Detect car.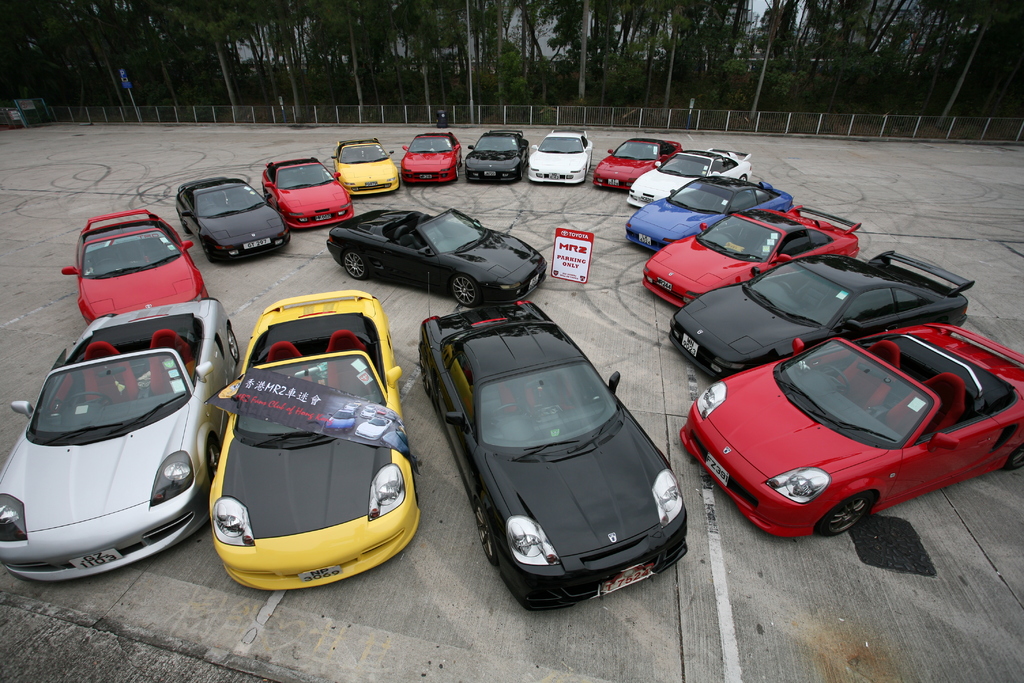
Detected at {"left": 330, "top": 136, "right": 404, "bottom": 195}.
